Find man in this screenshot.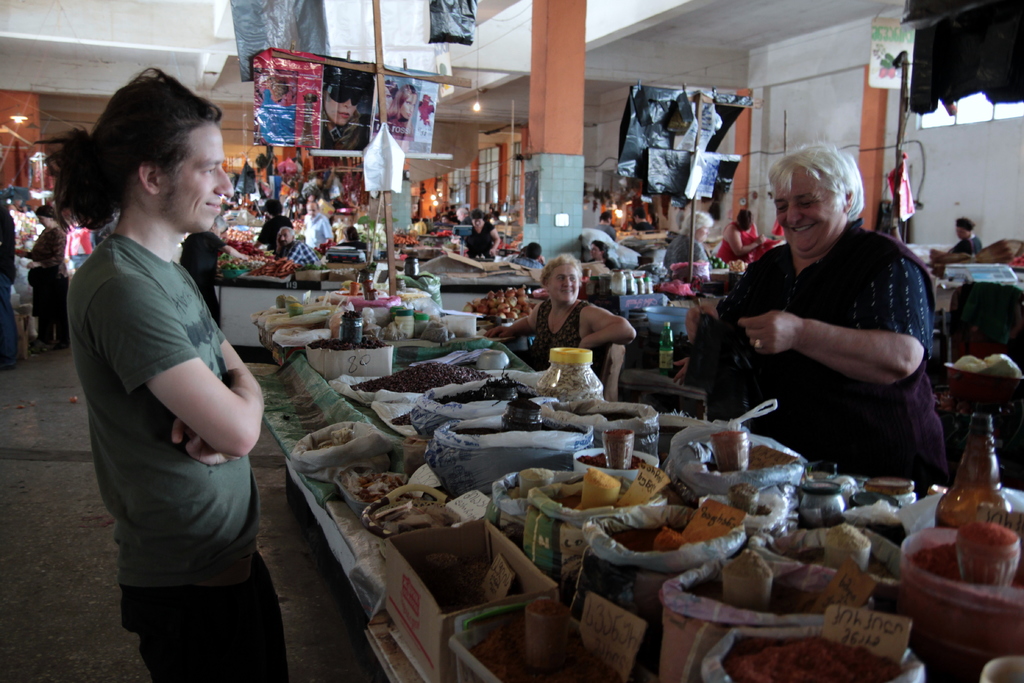
The bounding box for man is (682, 140, 950, 499).
